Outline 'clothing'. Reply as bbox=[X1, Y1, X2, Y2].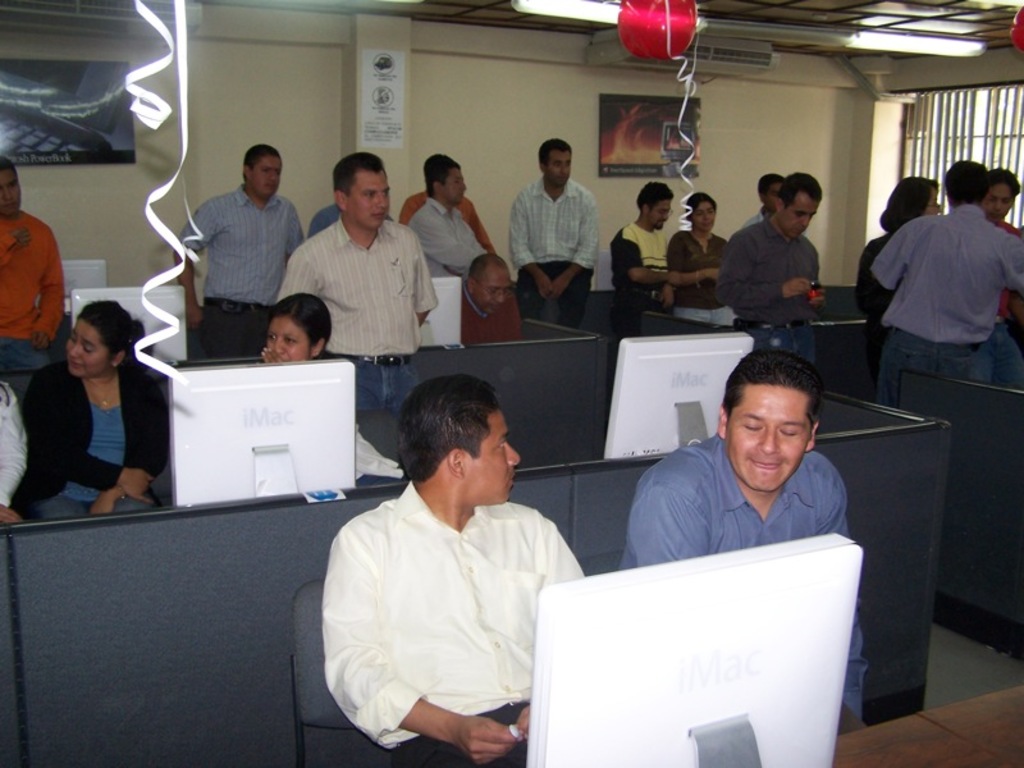
bbox=[878, 204, 1023, 411].
